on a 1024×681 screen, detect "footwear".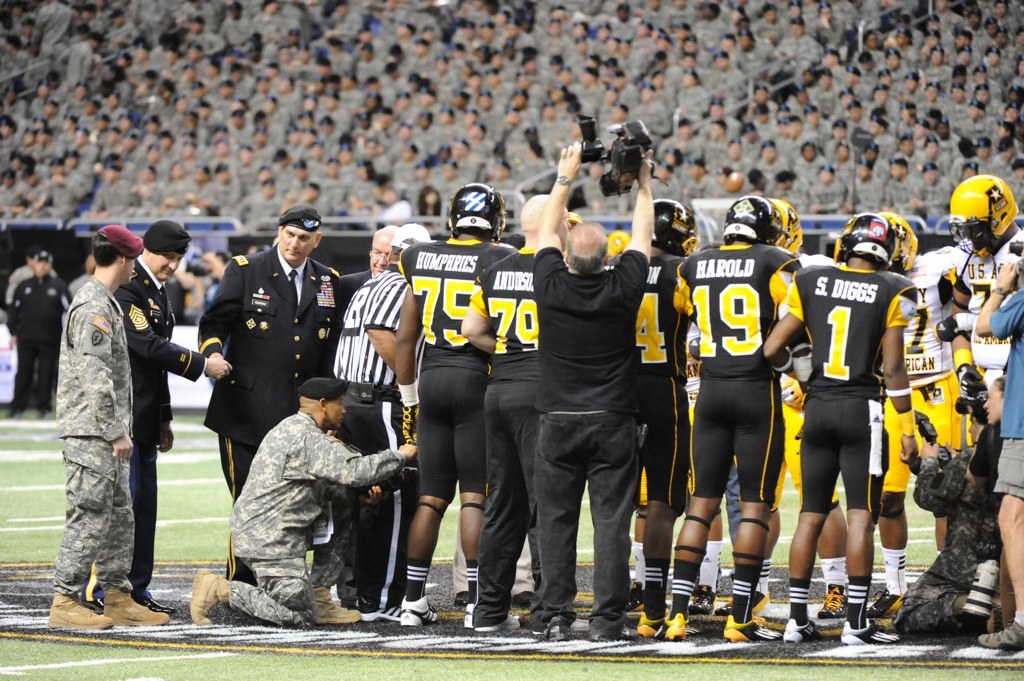
683:584:716:612.
